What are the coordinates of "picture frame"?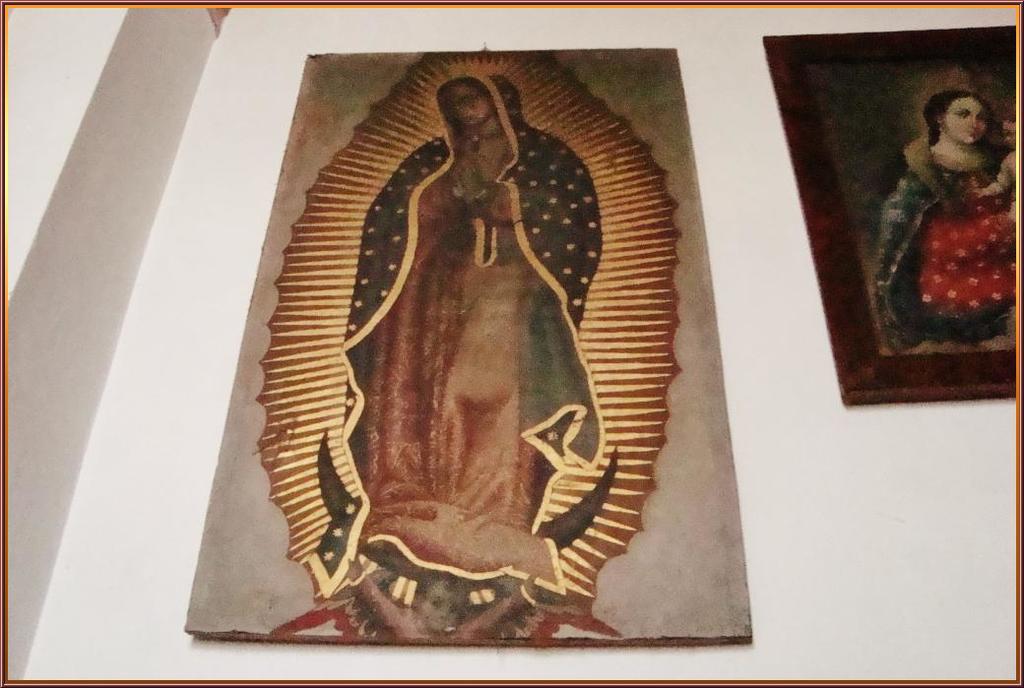
detection(789, 4, 1017, 448).
